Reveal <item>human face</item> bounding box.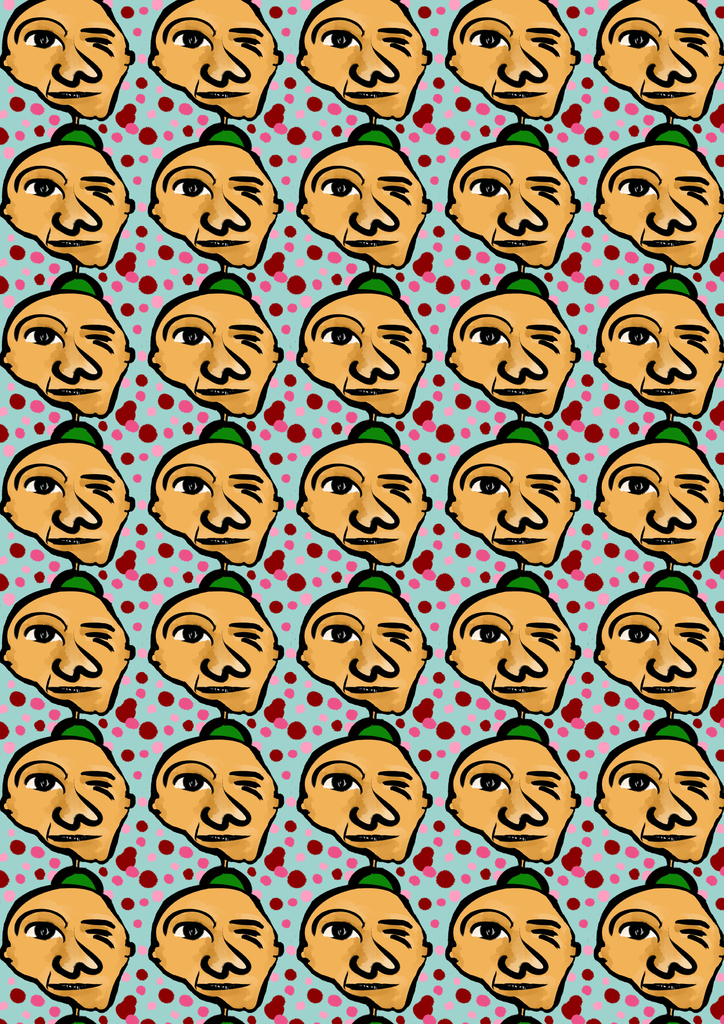
Revealed: 285,0,430,129.
